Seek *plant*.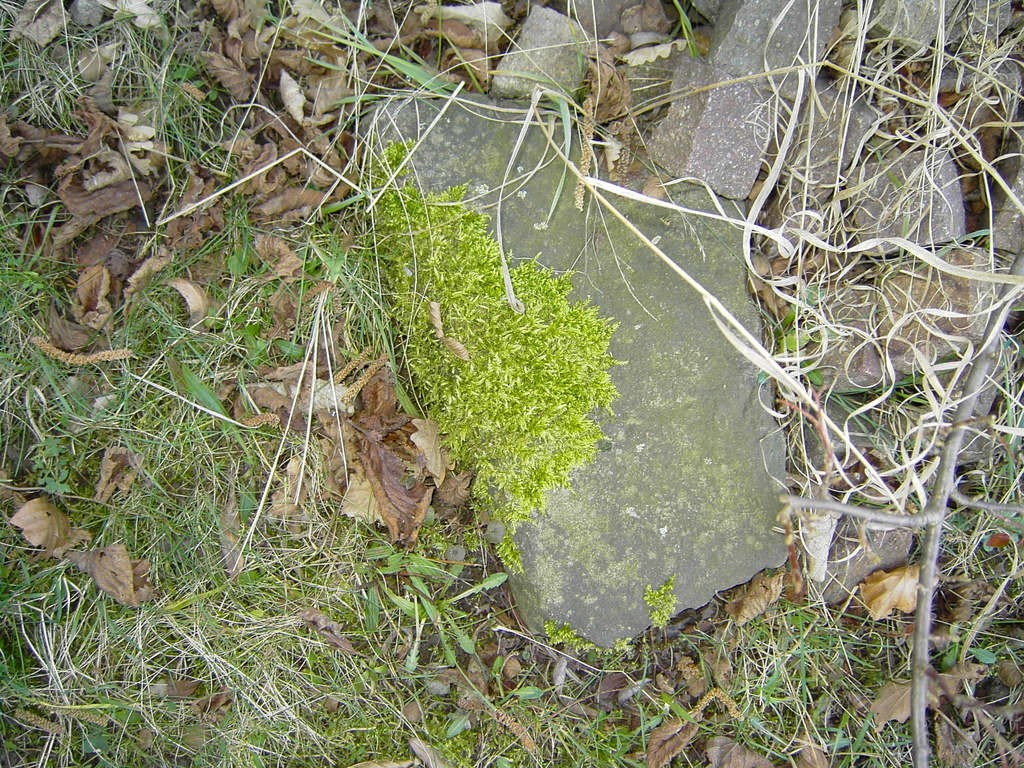
left=99, top=12, right=249, bottom=183.
